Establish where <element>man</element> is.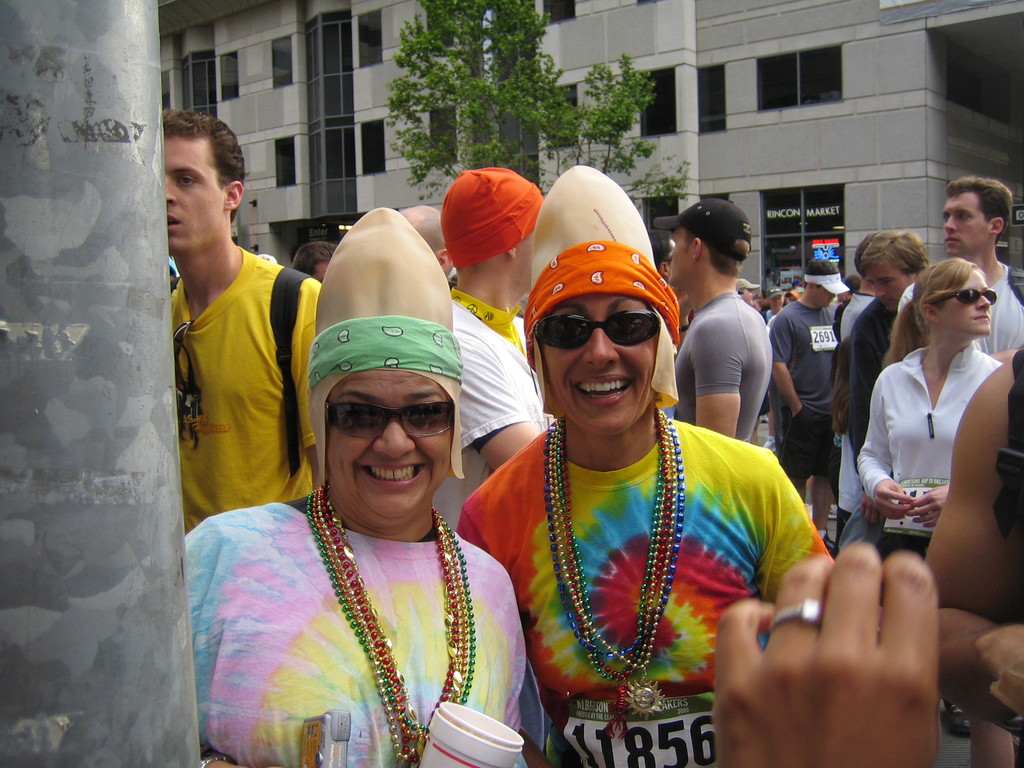
Established at x1=850 y1=230 x2=928 y2=308.
